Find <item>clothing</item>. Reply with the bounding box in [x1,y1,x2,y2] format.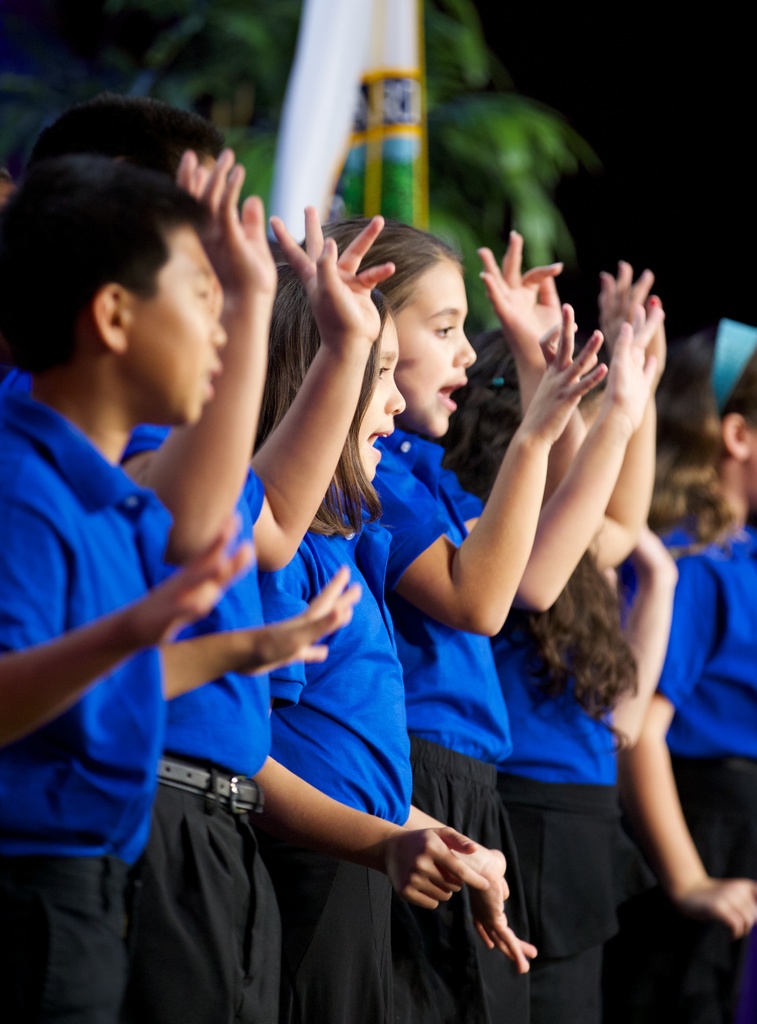
[0,376,157,1023].
